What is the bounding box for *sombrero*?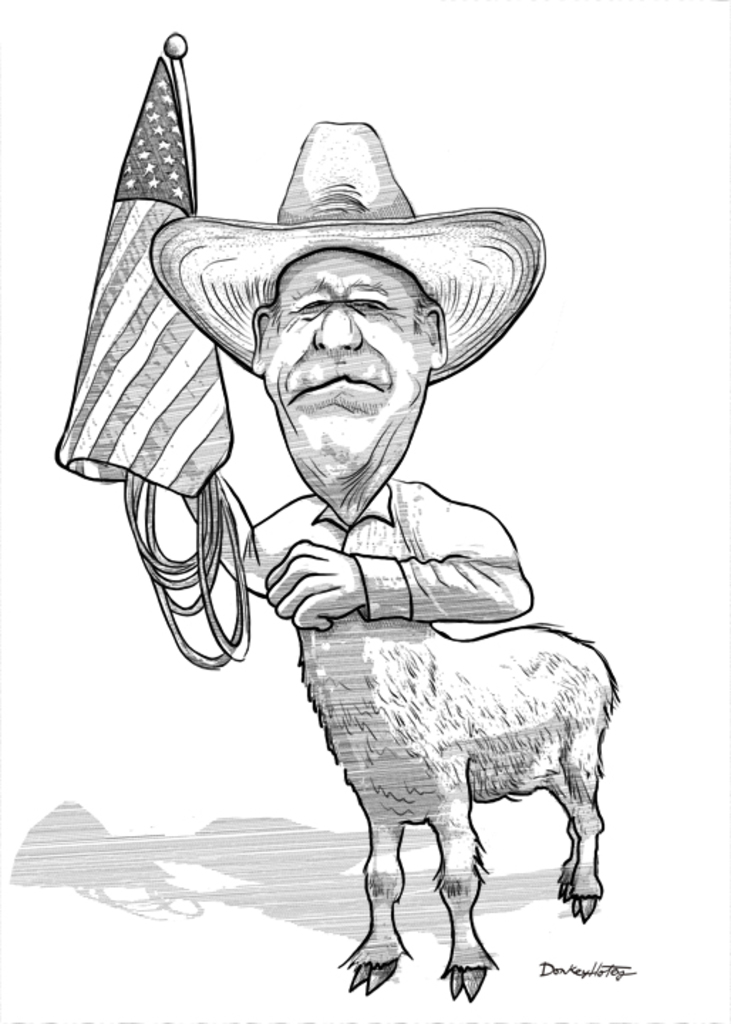
<bbox>84, 115, 556, 462</bbox>.
